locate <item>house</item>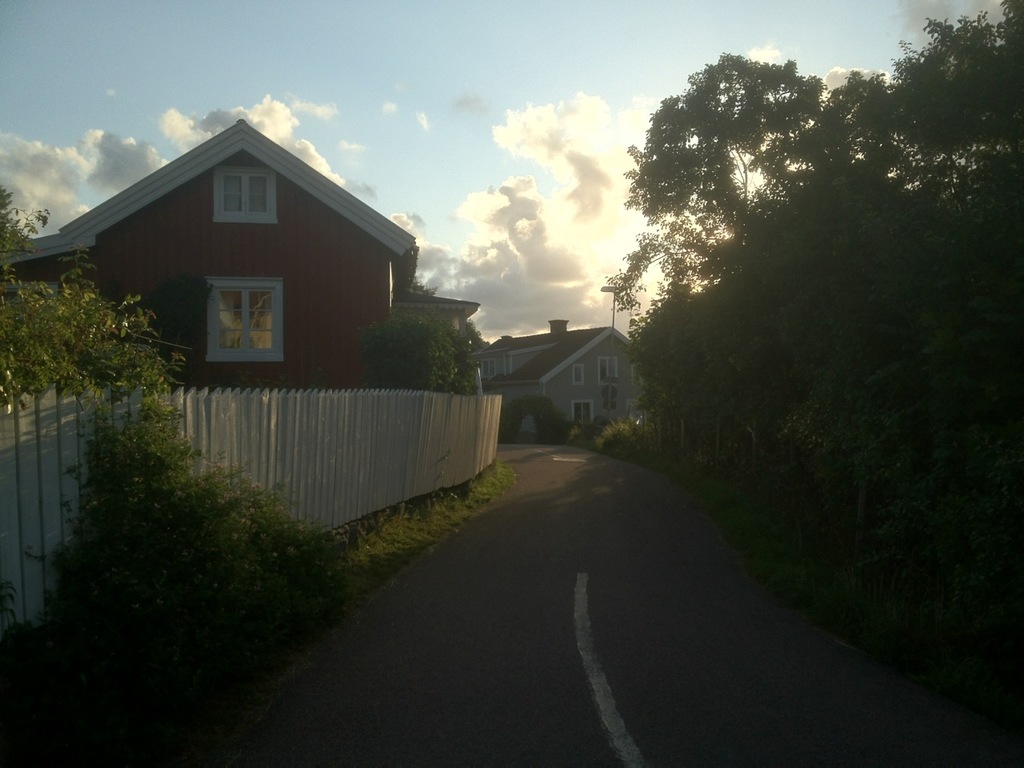
(x1=0, y1=117, x2=482, y2=397)
